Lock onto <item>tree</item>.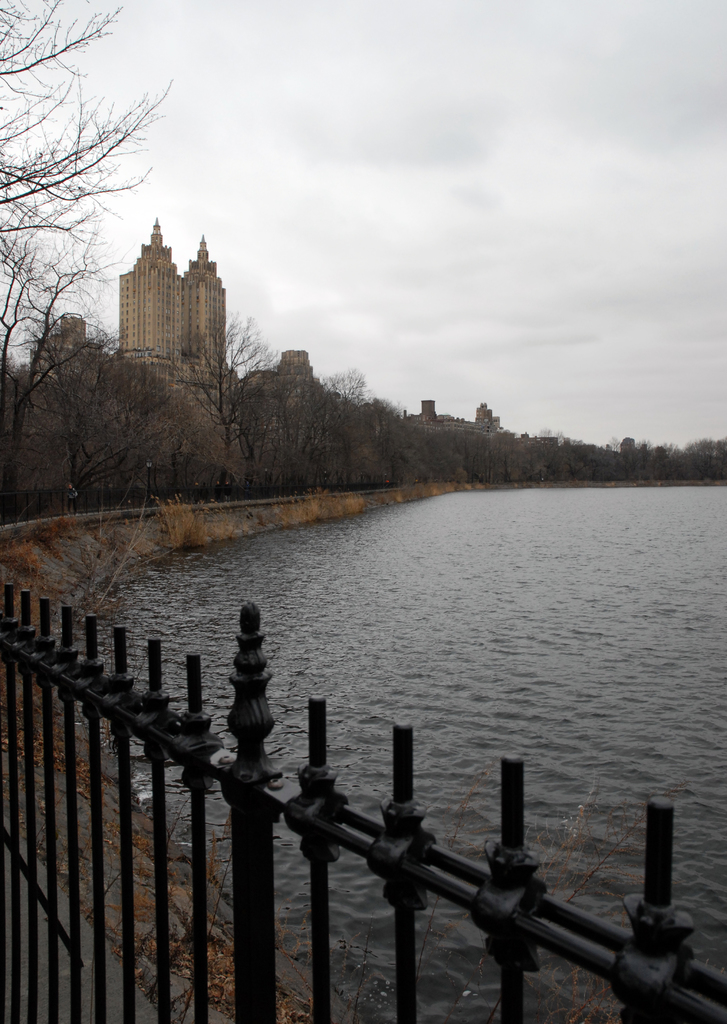
Locked: x1=650 y1=442 x2=690 y2=476.
